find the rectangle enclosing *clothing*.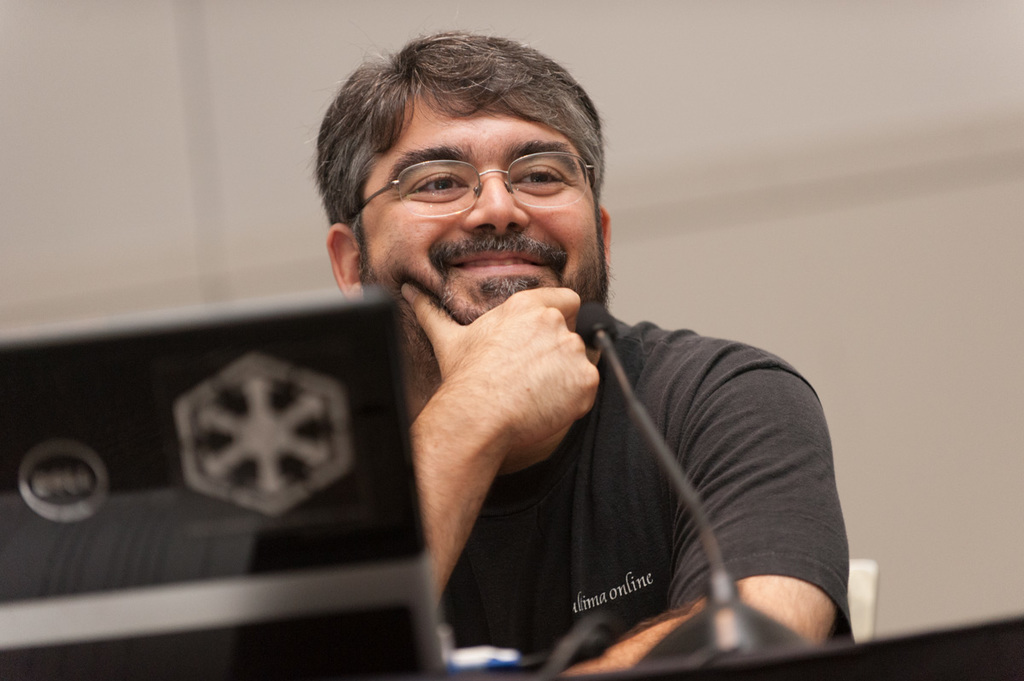
locate(360, 246, 852, 664).
